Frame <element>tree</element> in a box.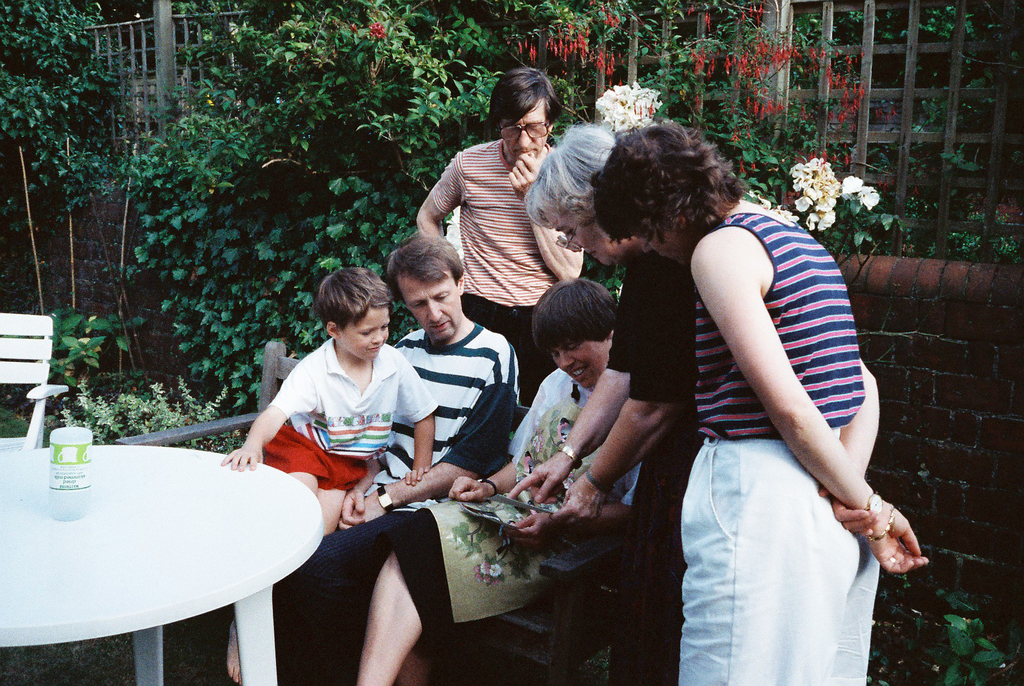
l=122, t=0, r=486, b=416.
